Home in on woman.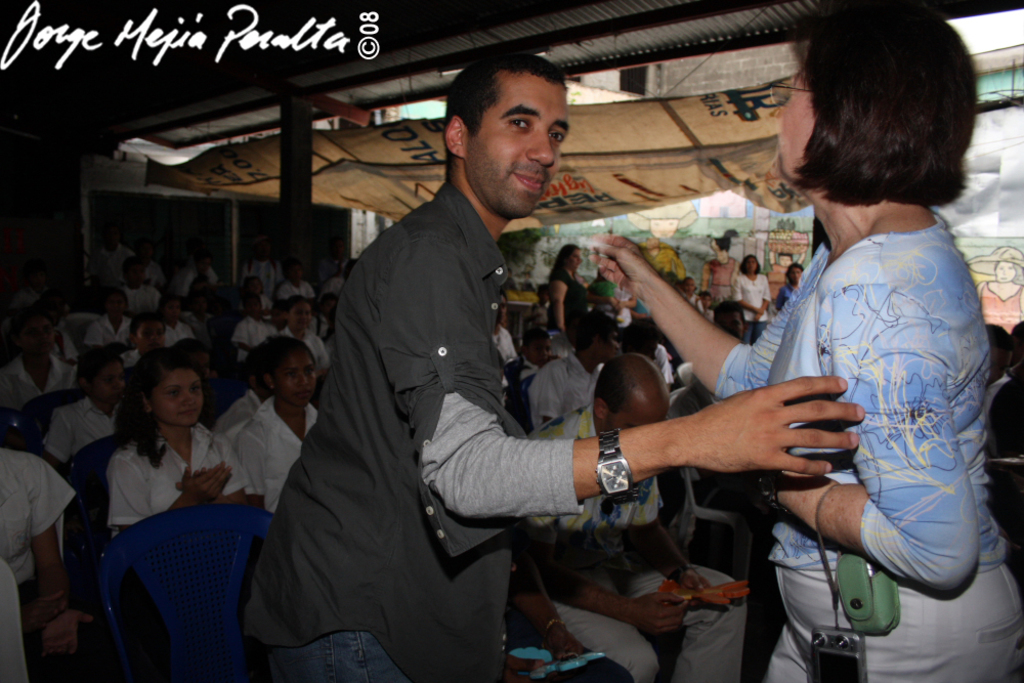
Homed in at 589/273/626/327.
